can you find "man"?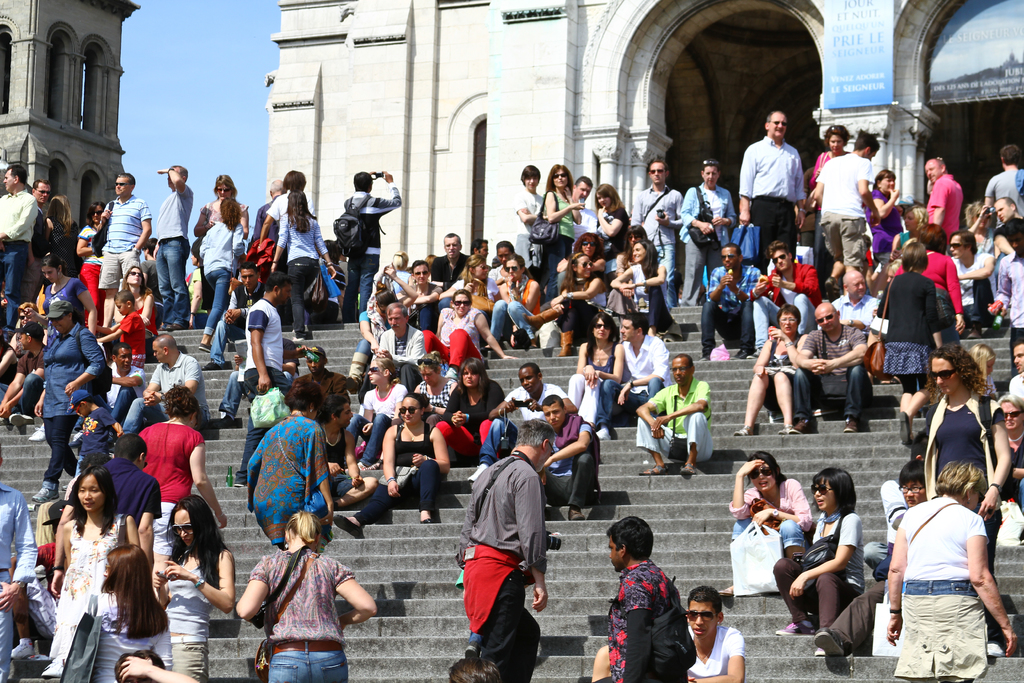
Yes, bounding box: {"left": 834, "top": 270, "right": 881, "bottom": 334}.
